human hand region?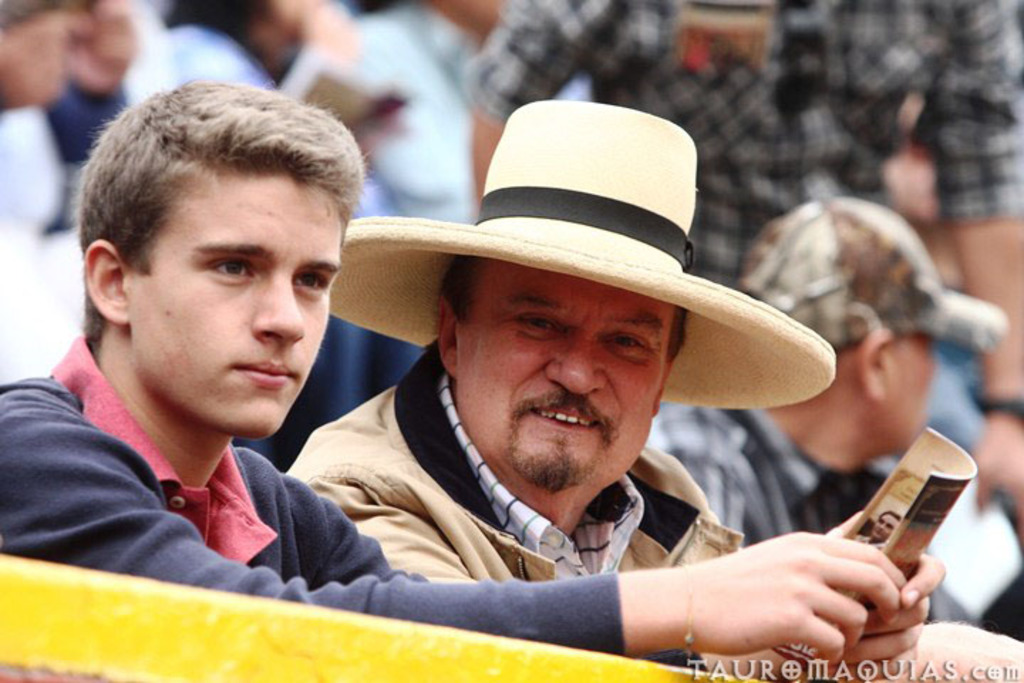
<bbox>0, 10, 68, 105</bbox>
